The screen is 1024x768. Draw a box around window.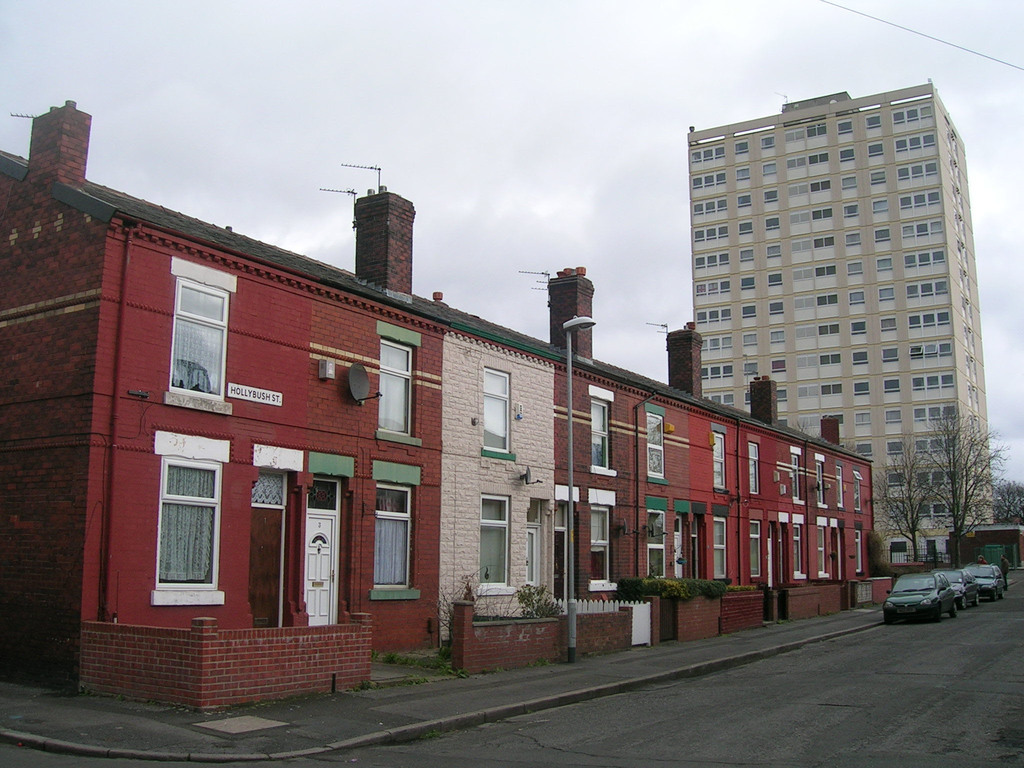
[909,341,953,358].
